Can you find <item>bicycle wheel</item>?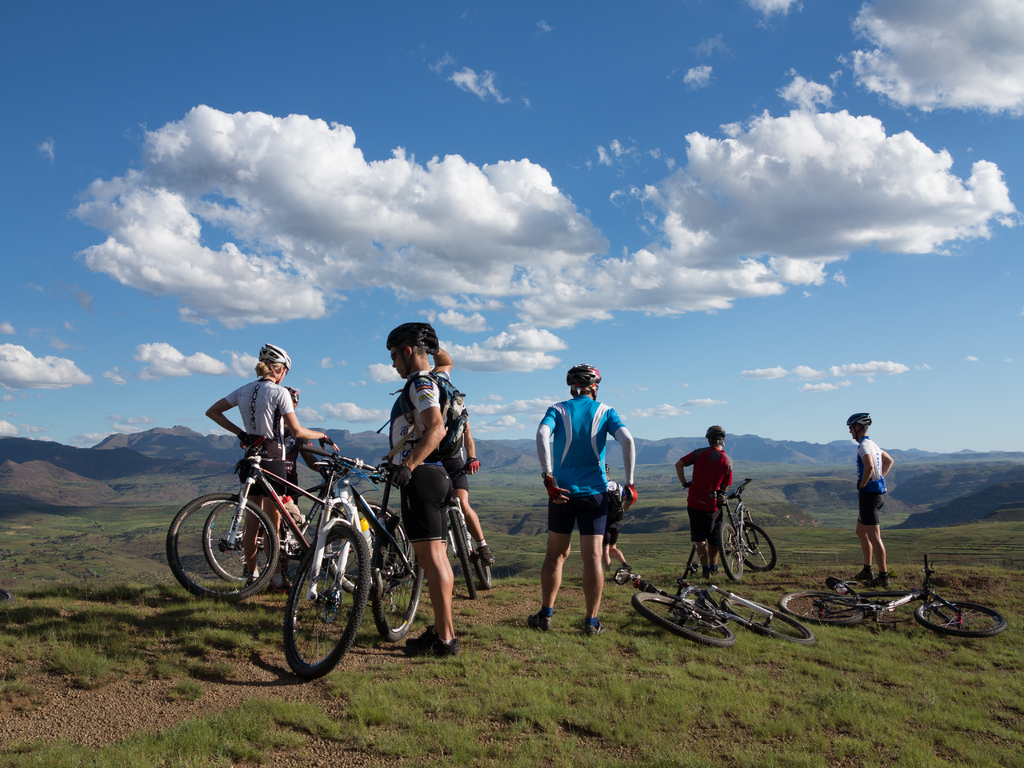
Yes, bounding box: {"left": 200, "top": 500, "right": 266, "bottom": 584}.
